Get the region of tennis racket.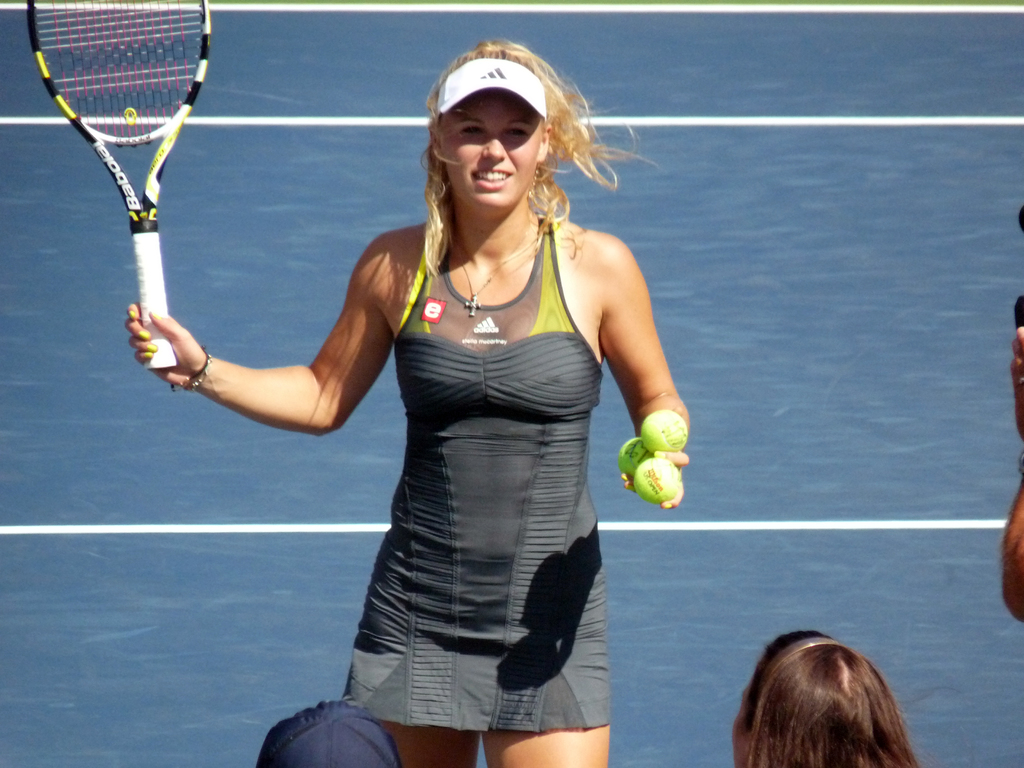
BBox(25, 0, 212, 373).
